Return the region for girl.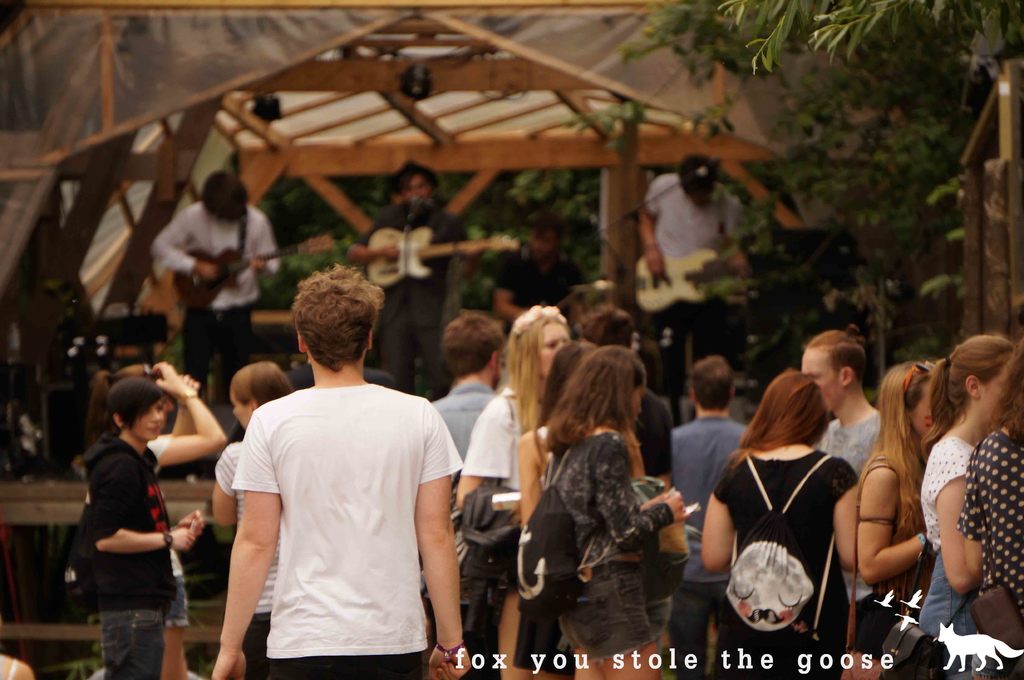
[115, 361, 234, 677].
